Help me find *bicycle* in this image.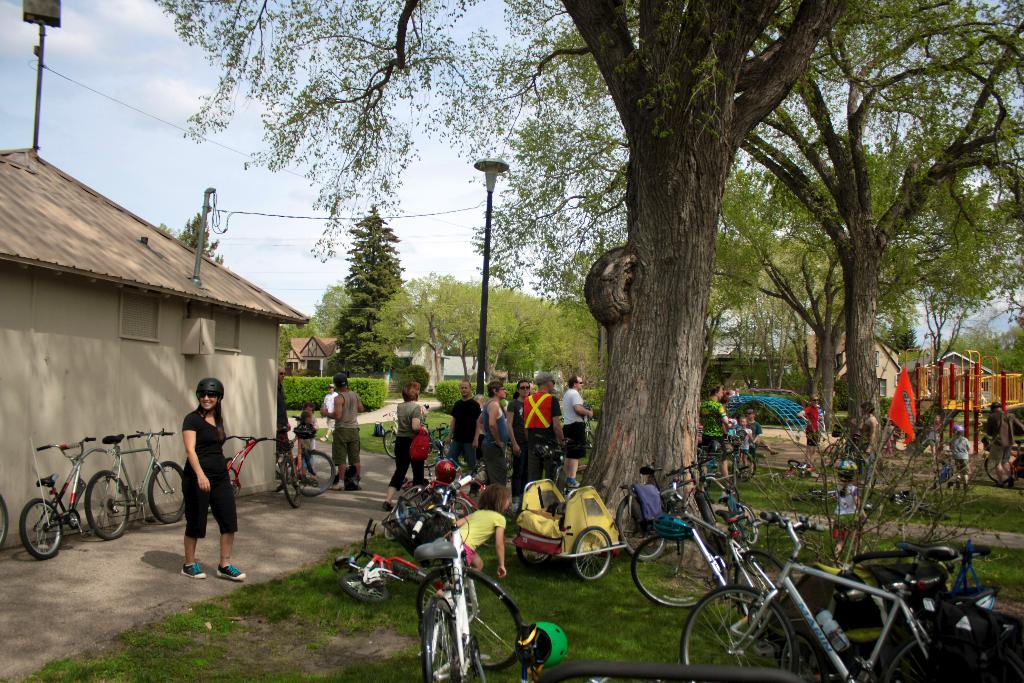
Found it: <box>378,406,399,461</box>.
